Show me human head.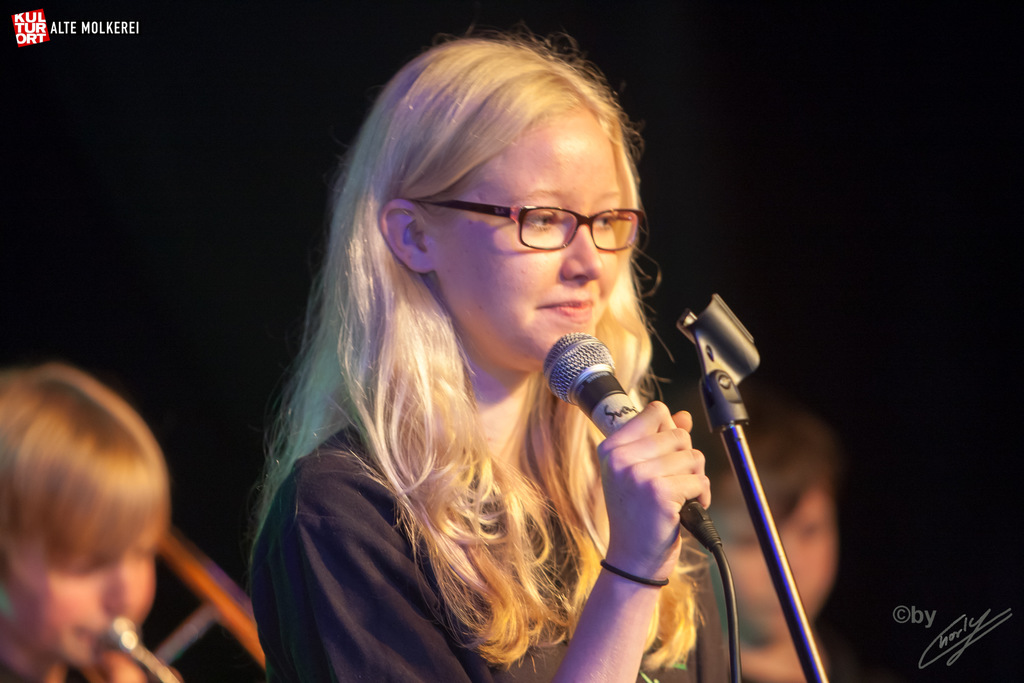
human head is here: region(335, 44, 668, 371).
